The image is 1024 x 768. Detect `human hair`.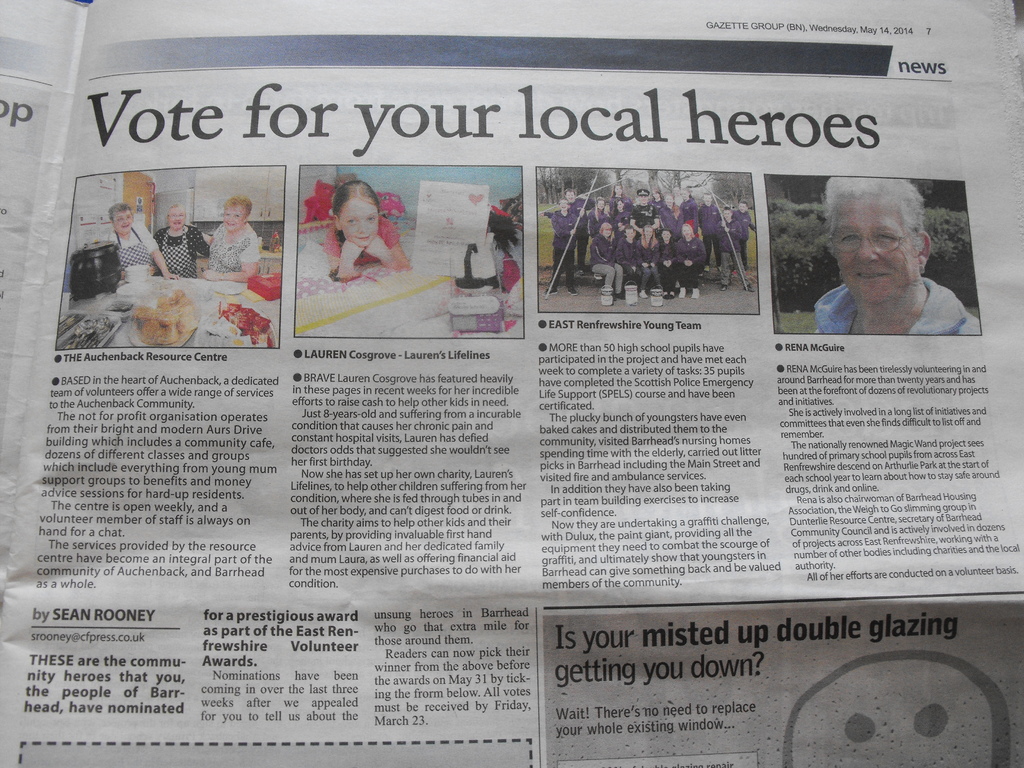
Detection: {"left": 665, "top": 195, "right": 676, "bottom": 205}.
